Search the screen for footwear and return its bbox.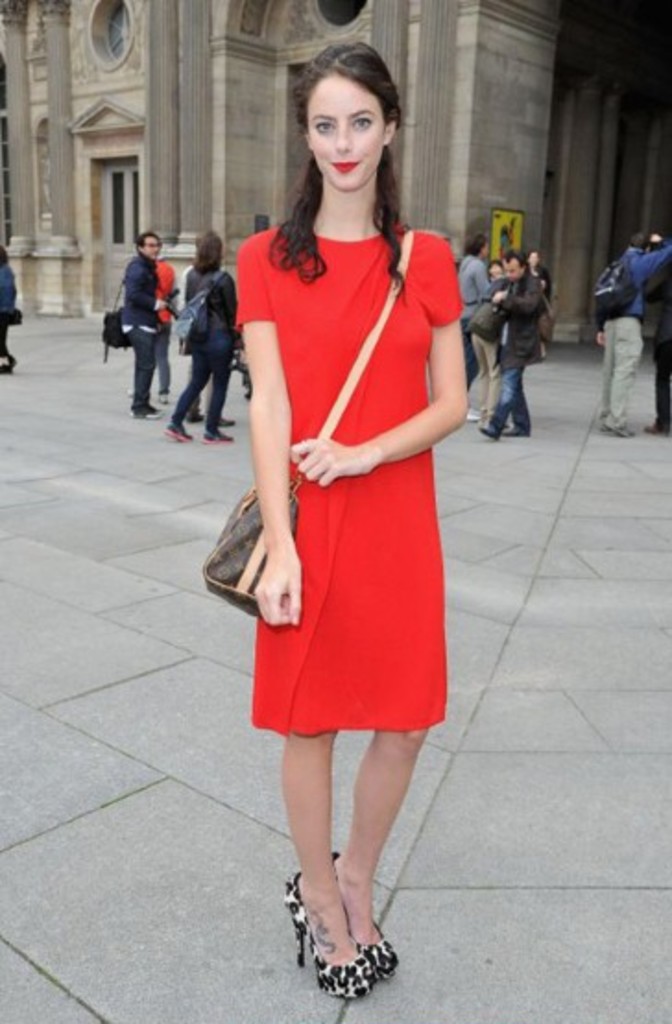
Found: l=162, t=421, r=194, b=441.
